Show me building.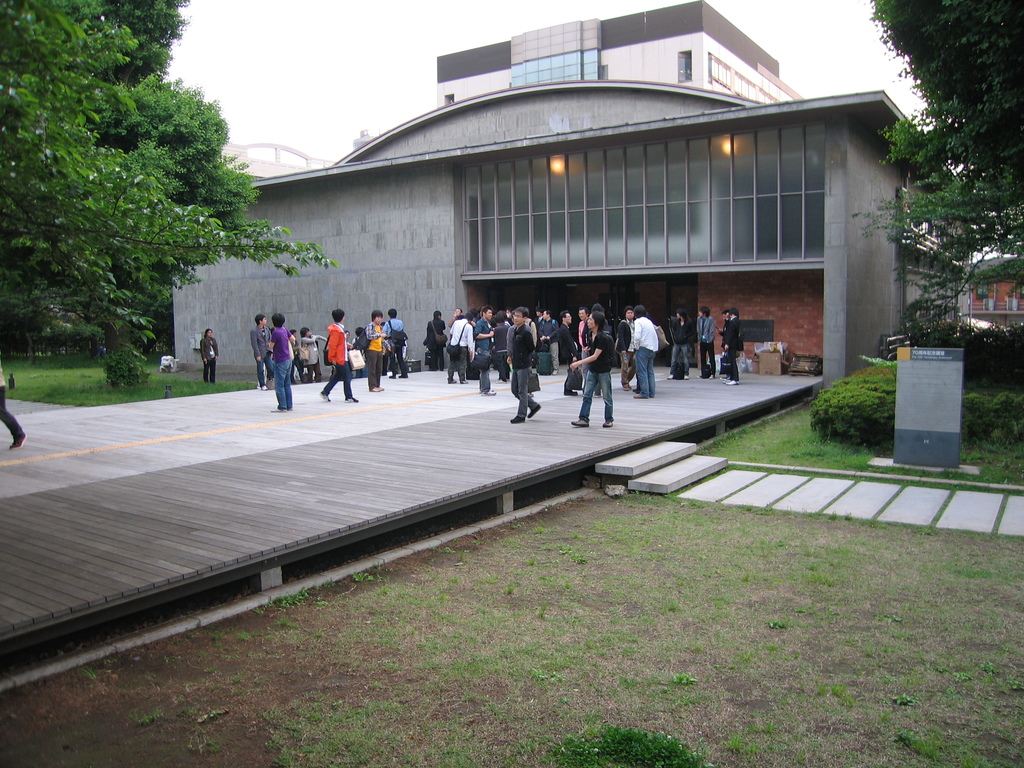
building is here: region(171, 88, 976, 381).
